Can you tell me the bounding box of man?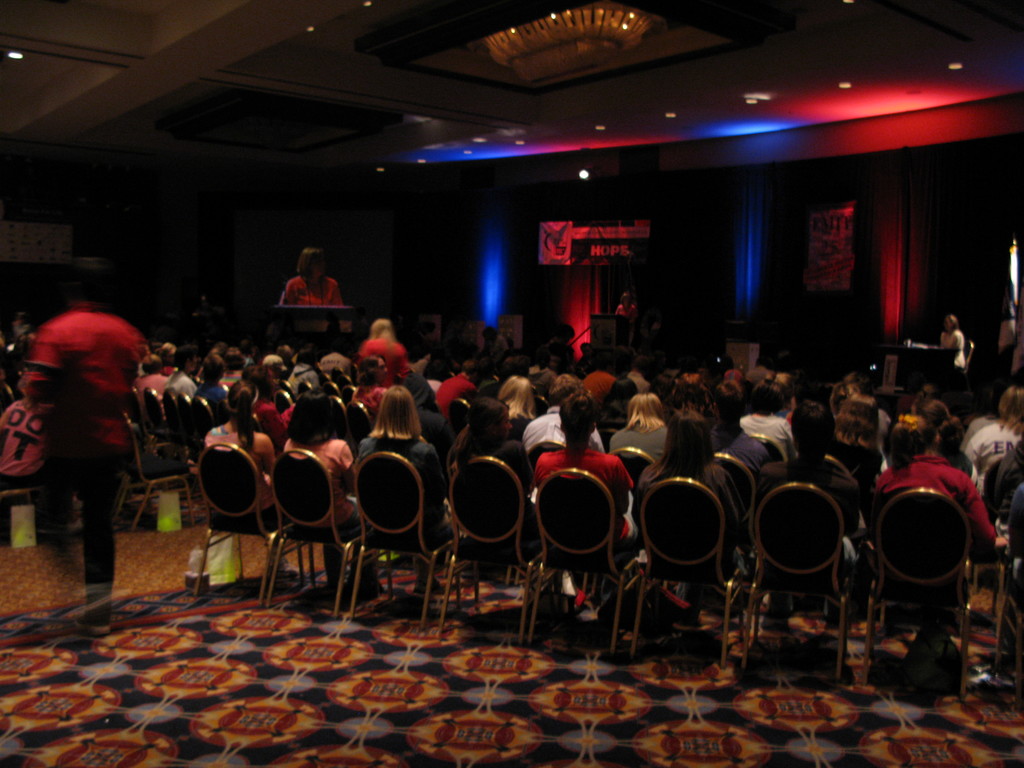
<region>522, 371, 607, 456</region>.
